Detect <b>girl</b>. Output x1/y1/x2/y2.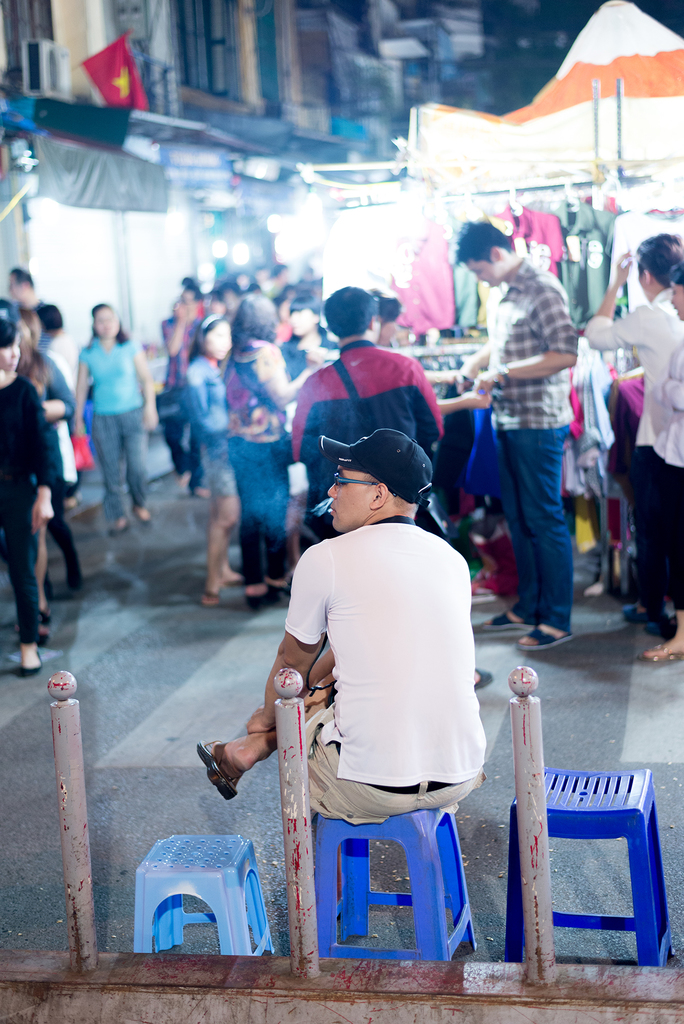
180/308/243/600.
